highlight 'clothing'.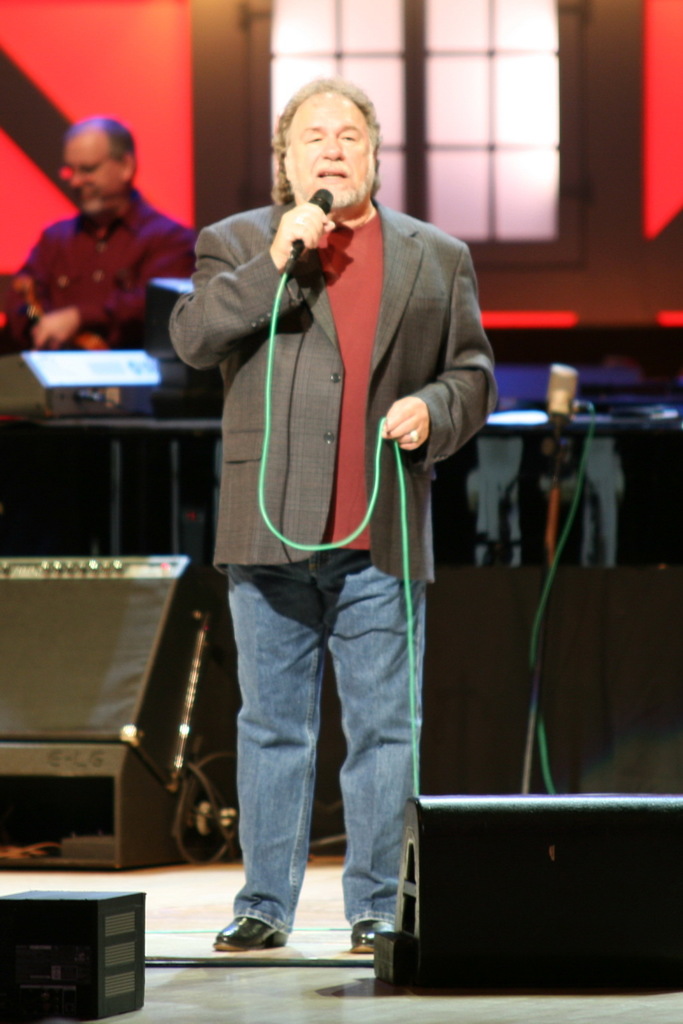
Highlighted region: x1=172, y1=116, x2=486, y2=918.
